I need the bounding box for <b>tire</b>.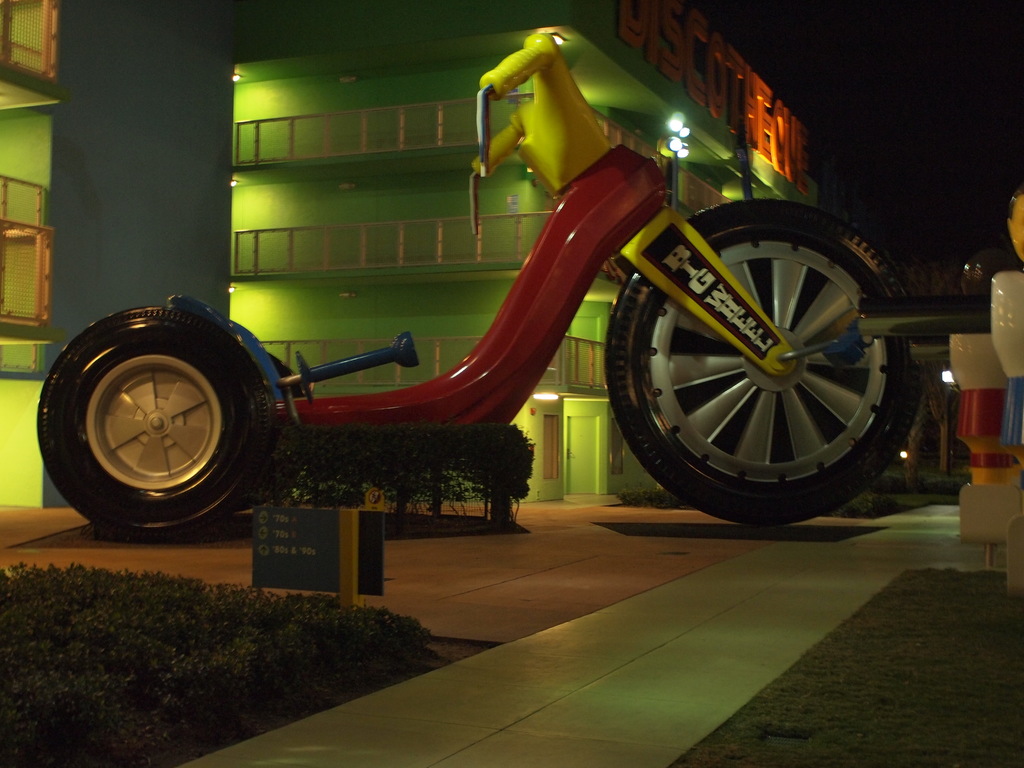
Here it is: pyautogui.locateOnScreen(38, 311, 273, 543).
